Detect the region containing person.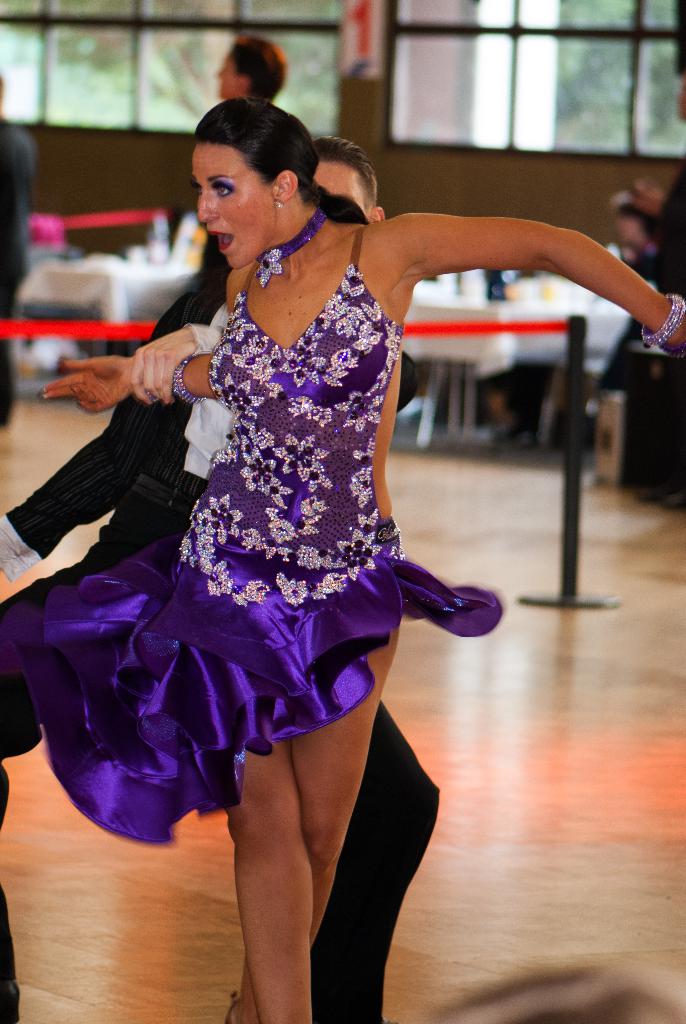
rect(193, 31, 290, 318).
